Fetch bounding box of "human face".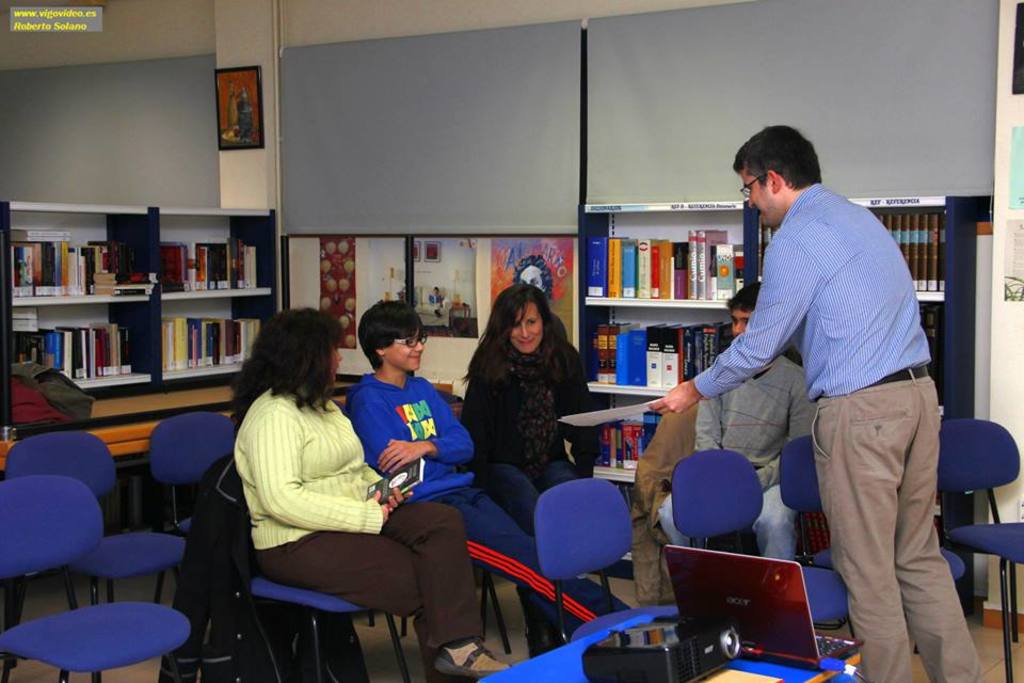
Bbox: rect(740, 172, 769, 227).
